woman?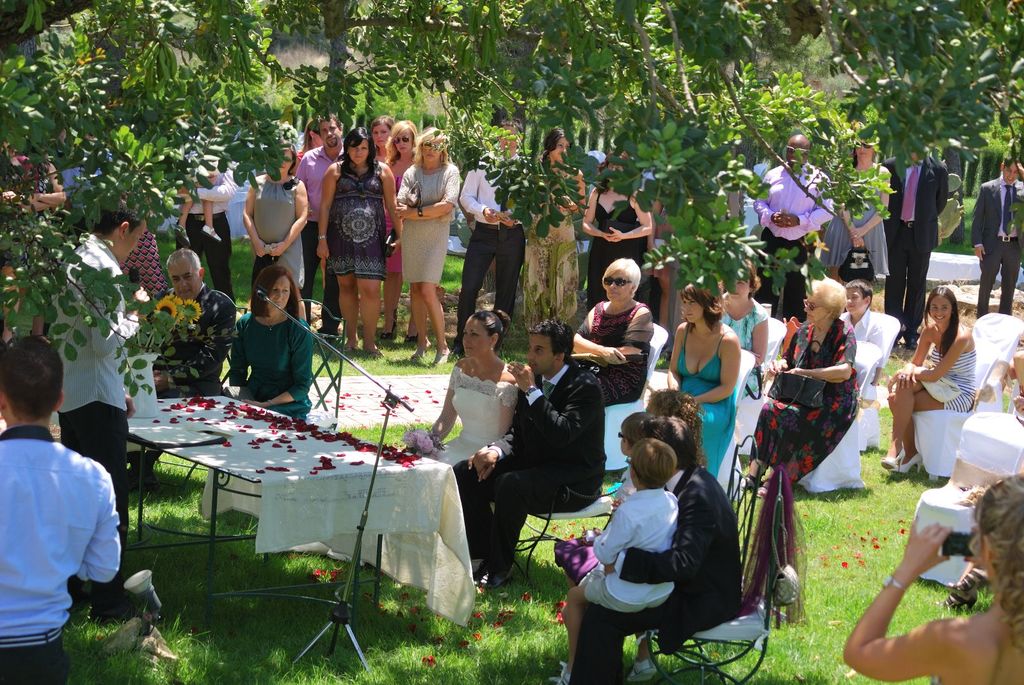
(552,388,703,590)
